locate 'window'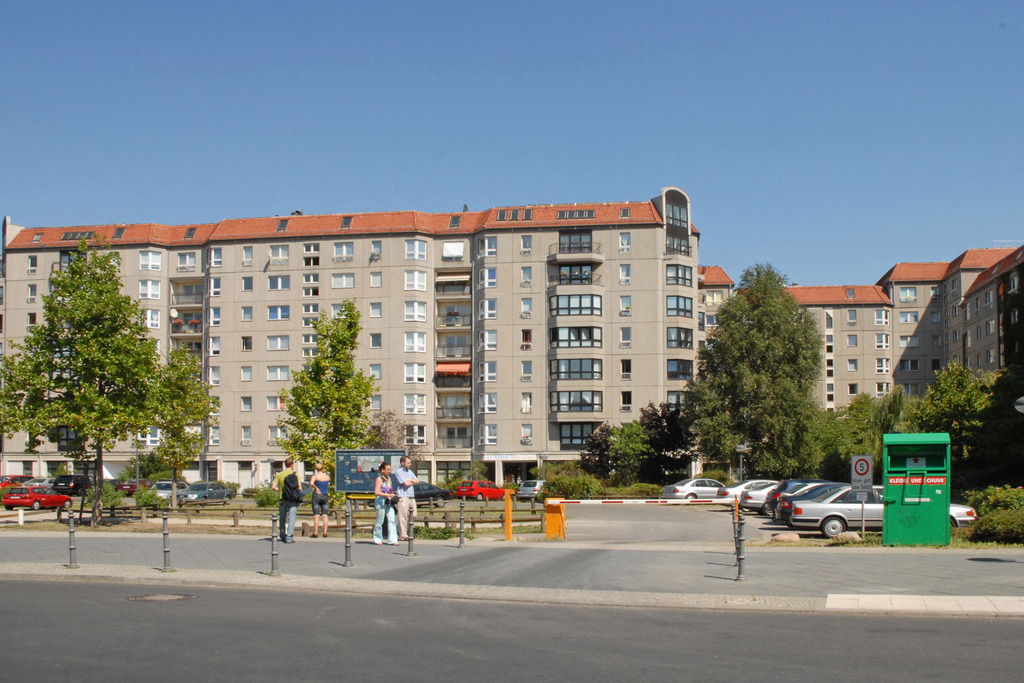
left=238, top=299, right=255, bottom=327
